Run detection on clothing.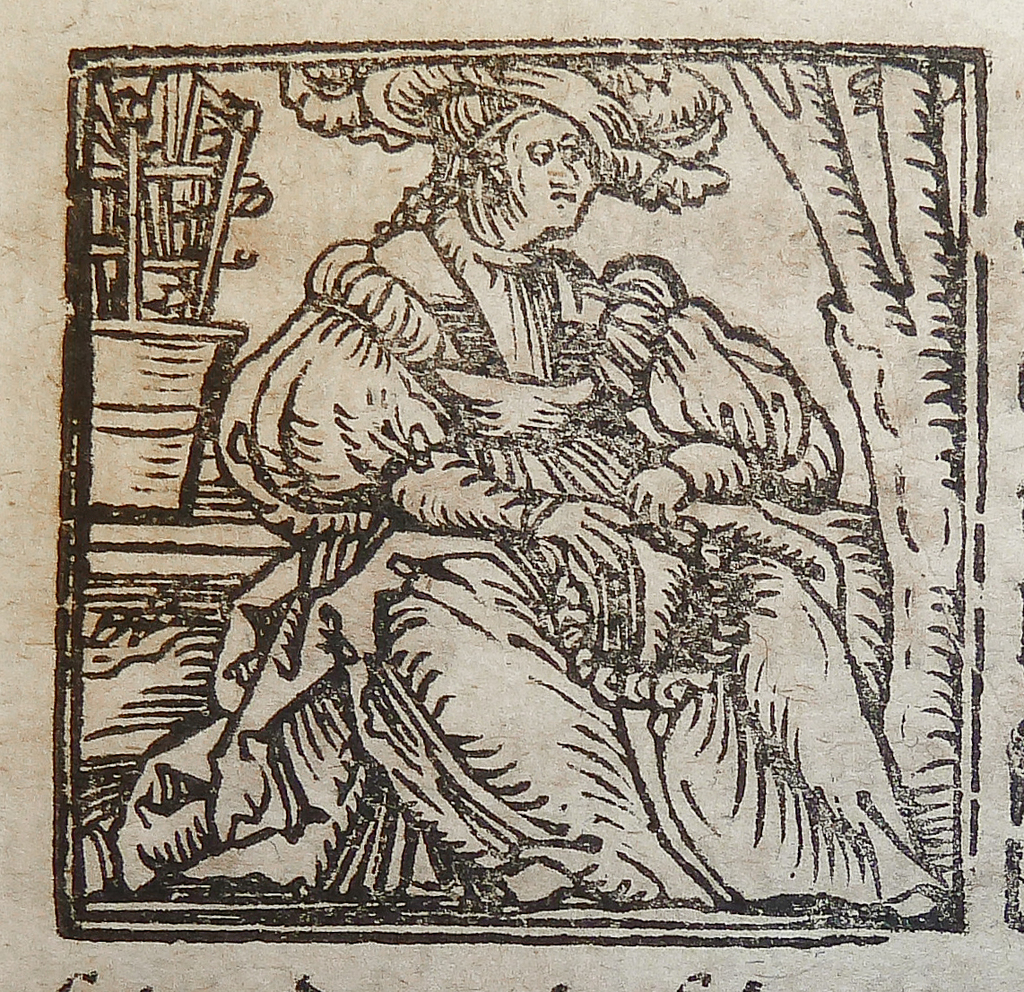
Result: {"x1": 82, "y1": 170, "x2": 932, "y2": 946}.
